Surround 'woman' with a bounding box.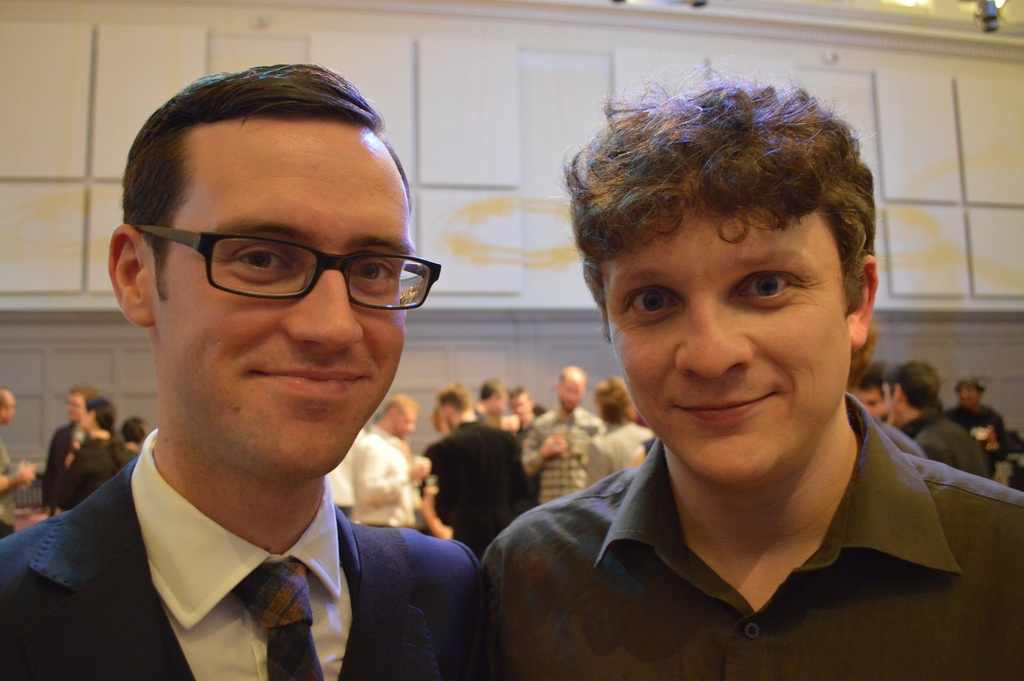
BBox(51, 395, 131, 513).
